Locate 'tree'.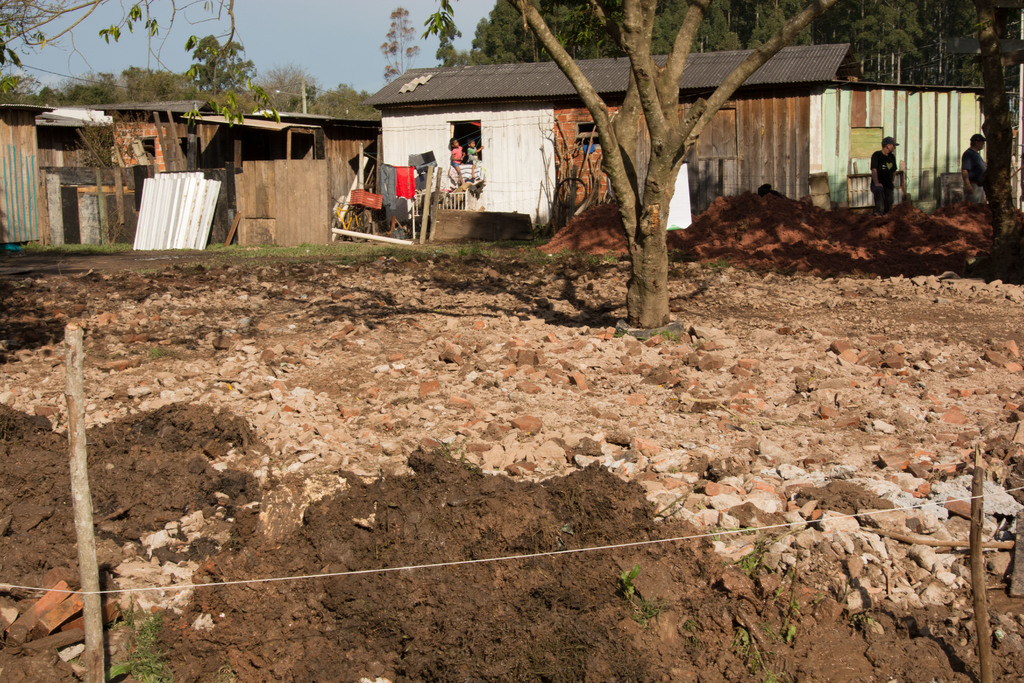
Bounding box: box=[384, 2, 421, 82].
